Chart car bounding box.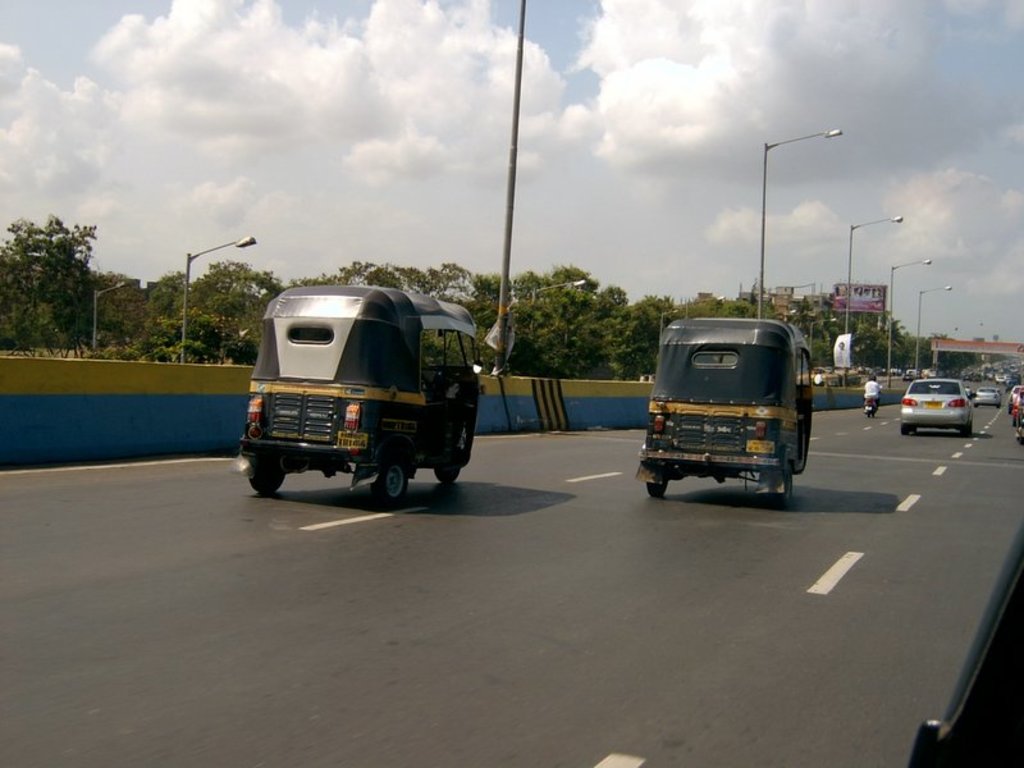
Charted: rect(900, 378, 972, 434).
